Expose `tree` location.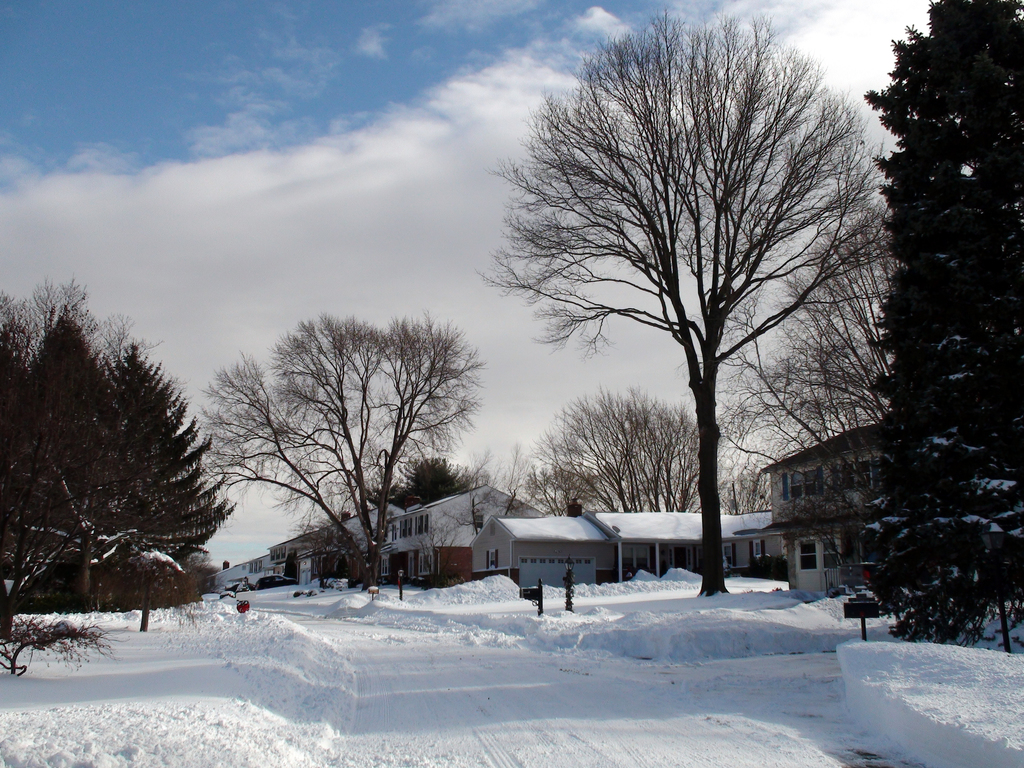
Exposed at [left=861, top=0, right=1023, bottom=643].
